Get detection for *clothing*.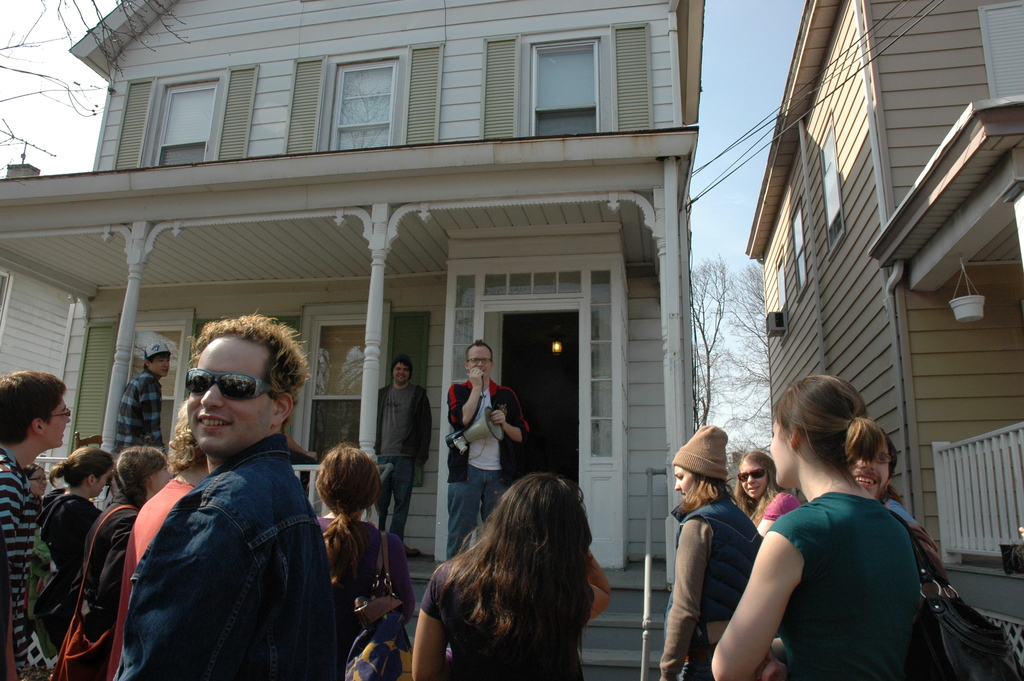
Detection: Rect(316, 510, 419, 632).
